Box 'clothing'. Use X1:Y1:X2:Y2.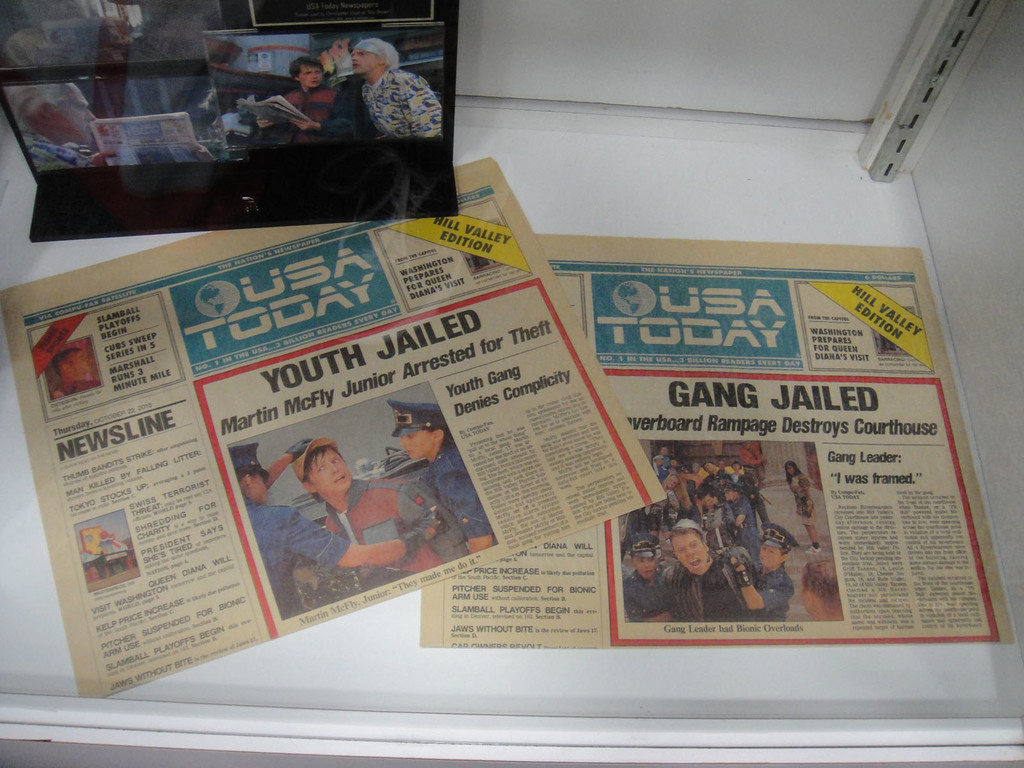
351:67:445:135.
